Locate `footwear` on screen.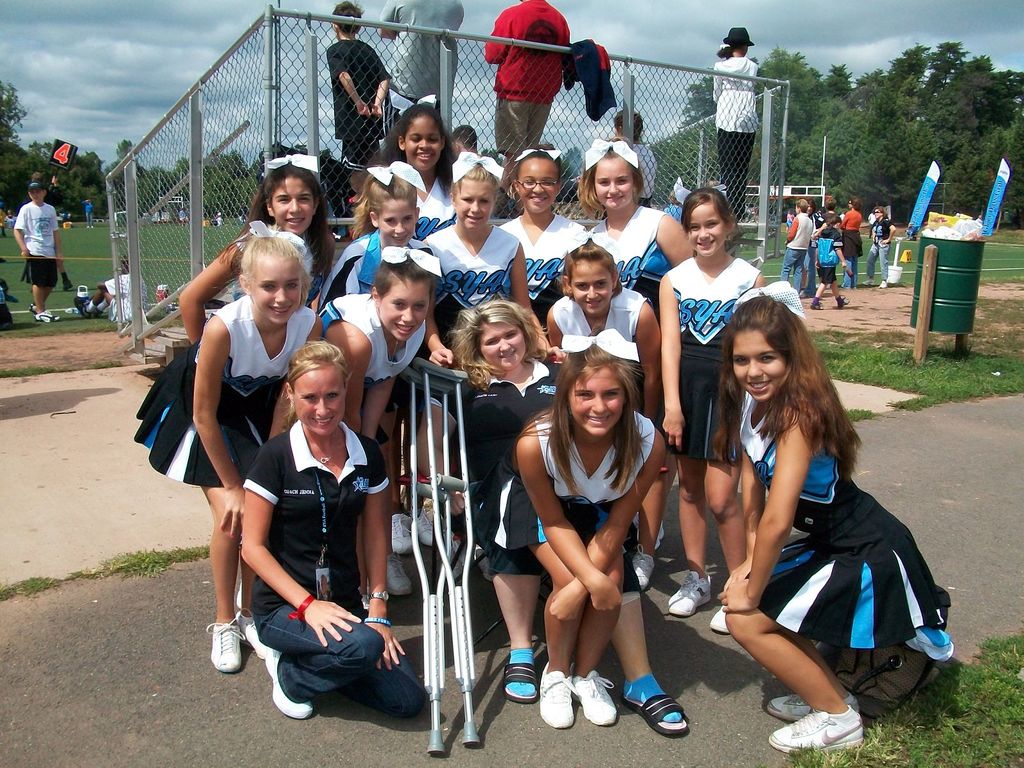
On screen at bbox=(493, 190, 511, 216).
